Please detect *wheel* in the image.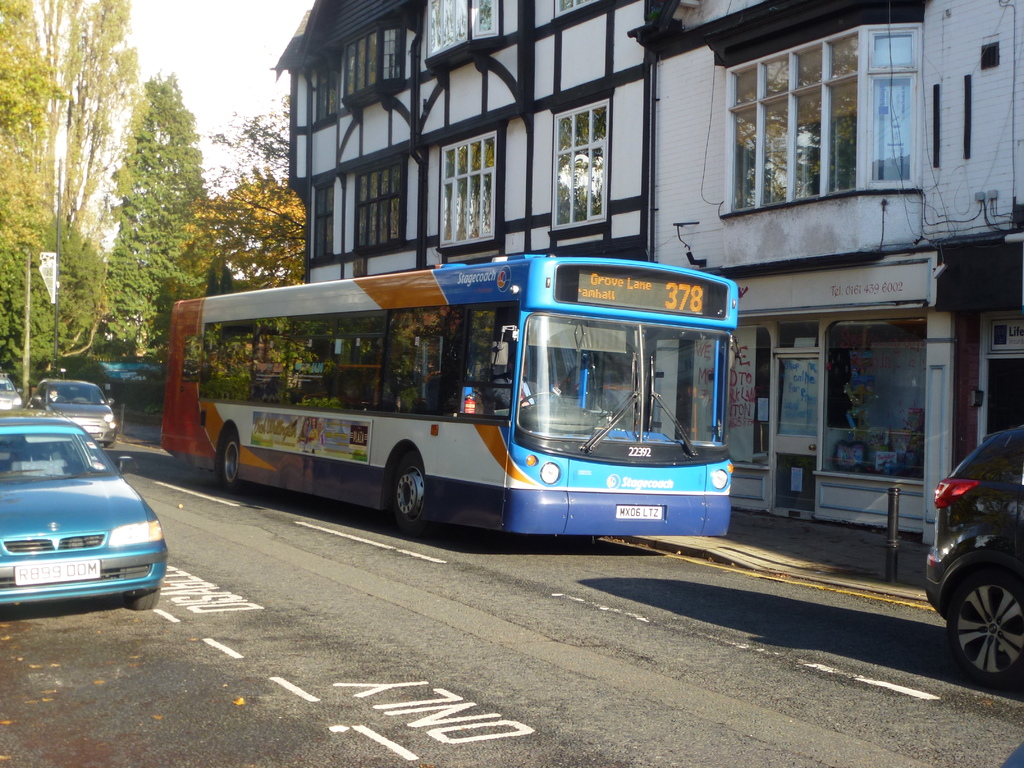
[left=518, top=394, right=559, bottom=403].
